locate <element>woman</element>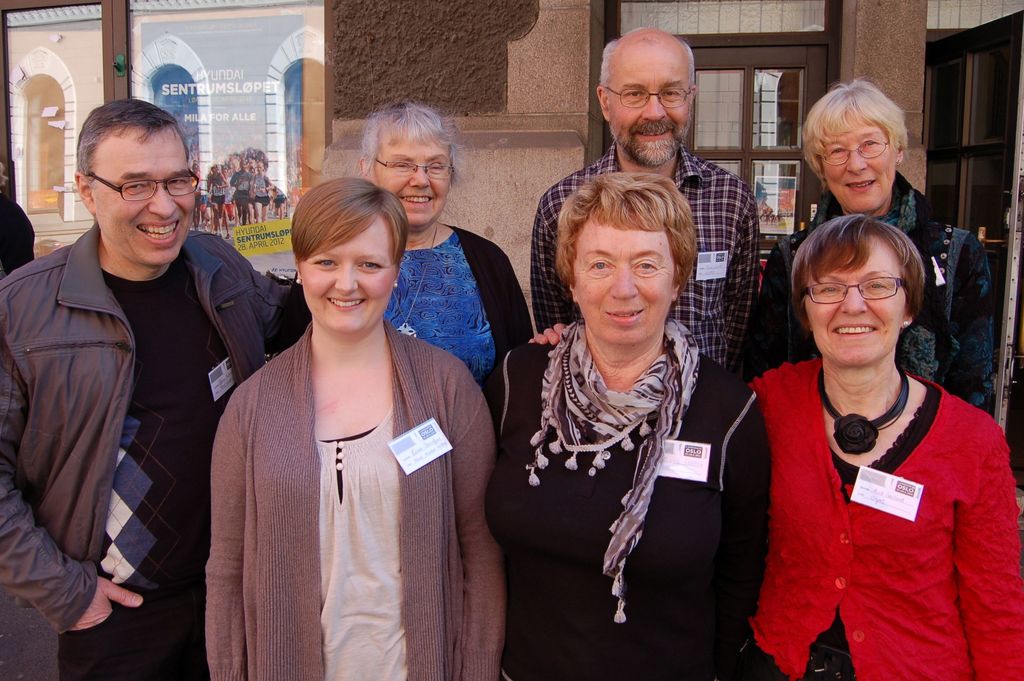
select_region(527, 201, 1023, 676)
